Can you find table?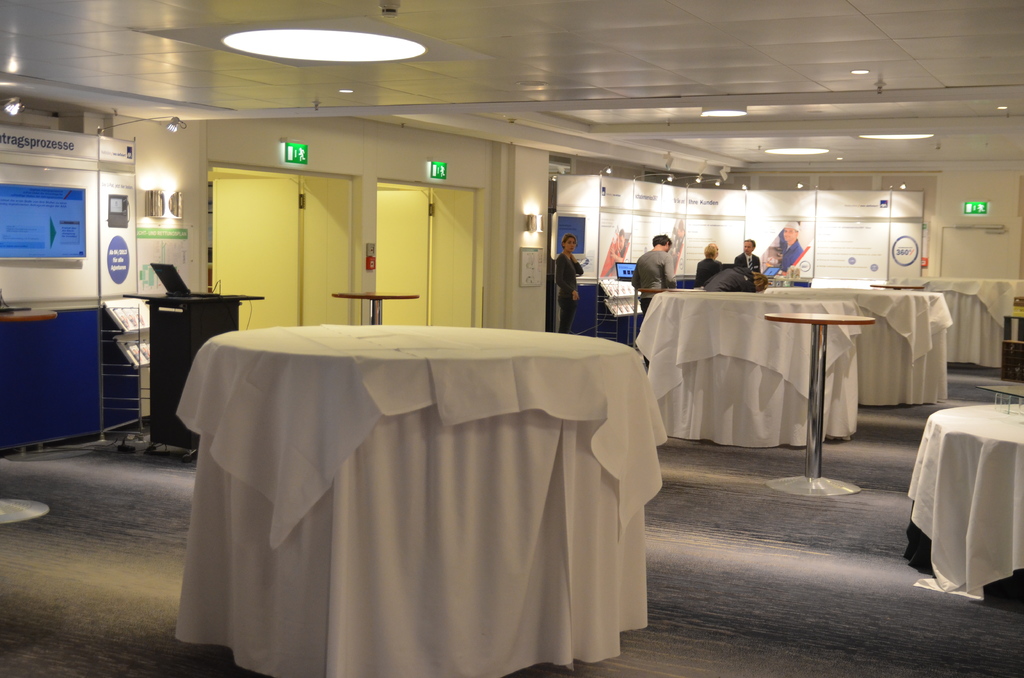
Yes, bounding box: (897,275,1023,369).
